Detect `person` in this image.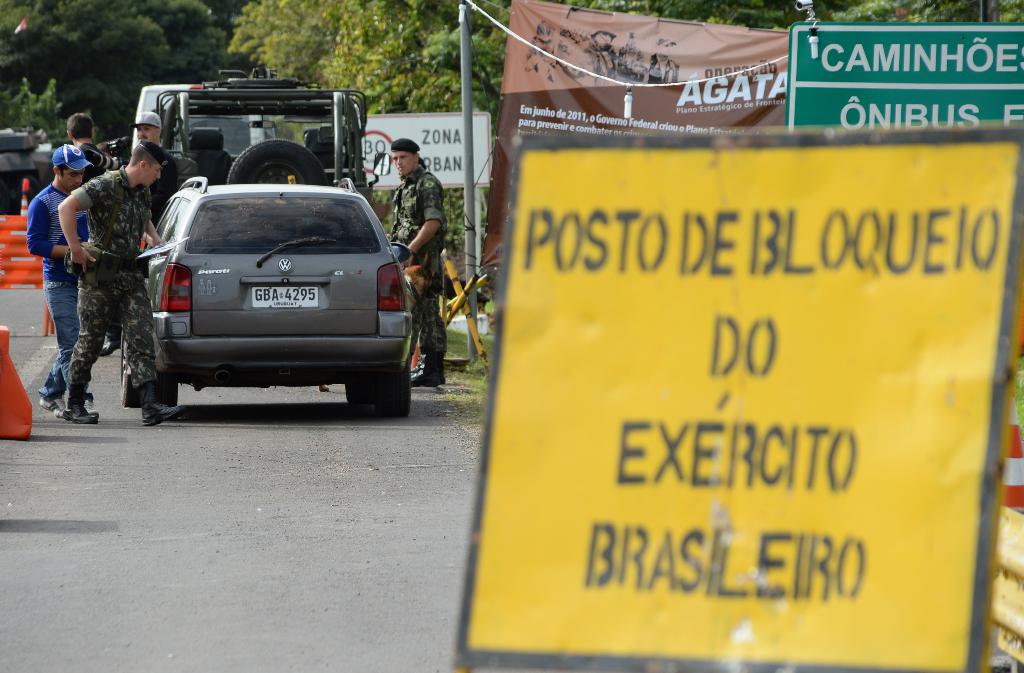
Detection: [131,110,178,211].
